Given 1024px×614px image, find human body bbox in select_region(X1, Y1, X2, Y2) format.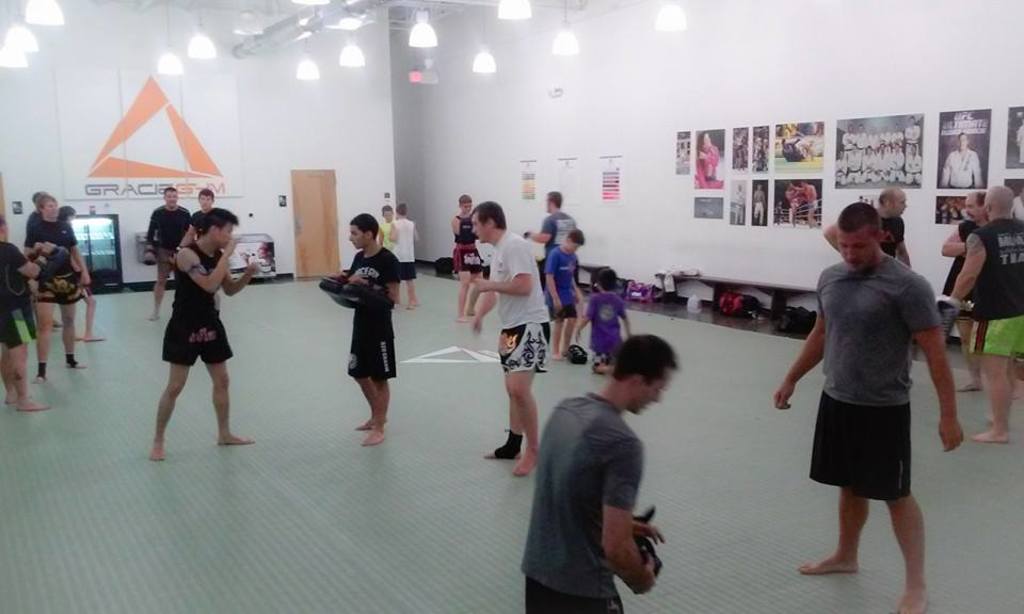
select_region(940, 222, 982, 372).
